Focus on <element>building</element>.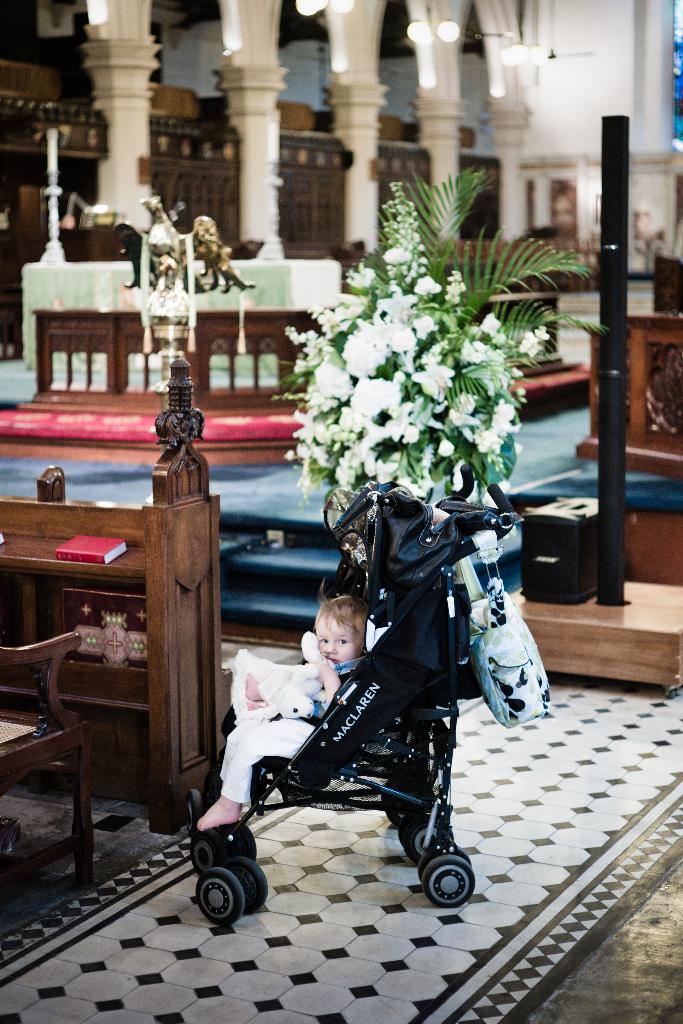
Focused at <box>2,0,682,1023</box>.
